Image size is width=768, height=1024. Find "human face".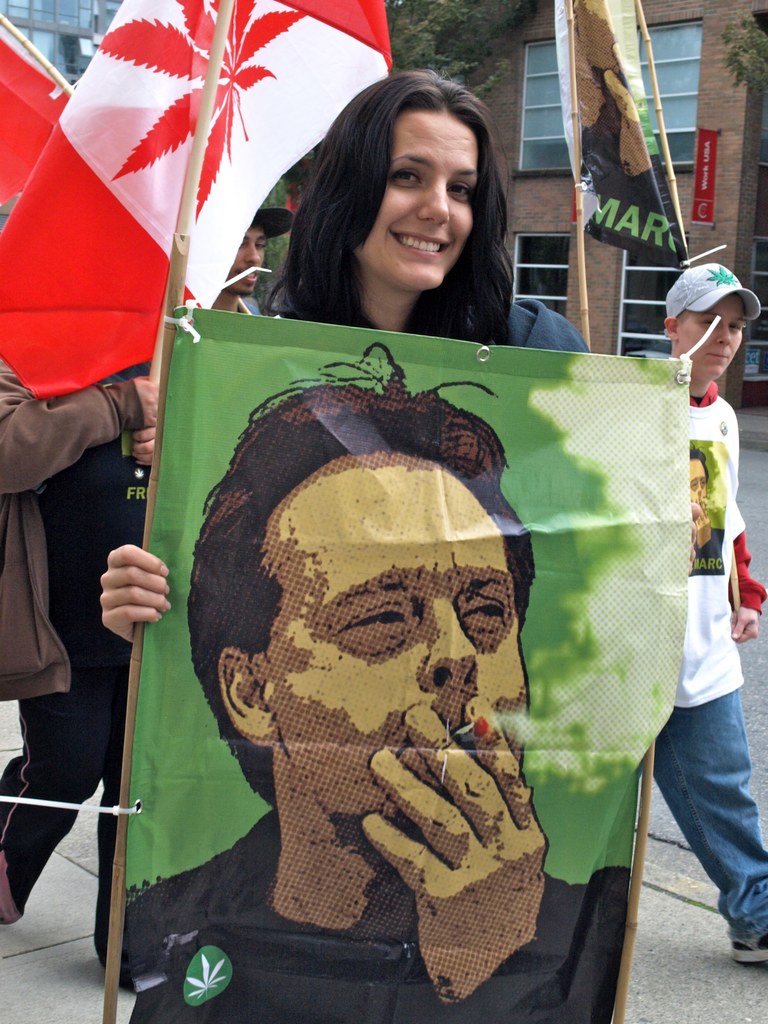
[353, 111, 479, 295].
